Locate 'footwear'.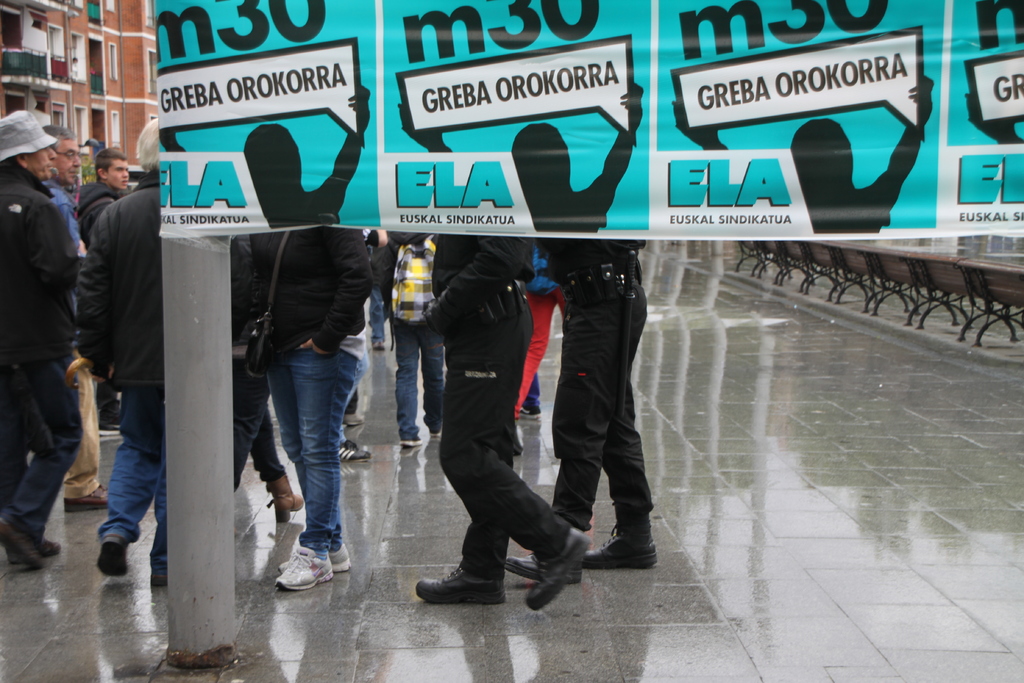
Bounding box: (x1=431, y1=433, x2=444, y2=441).
